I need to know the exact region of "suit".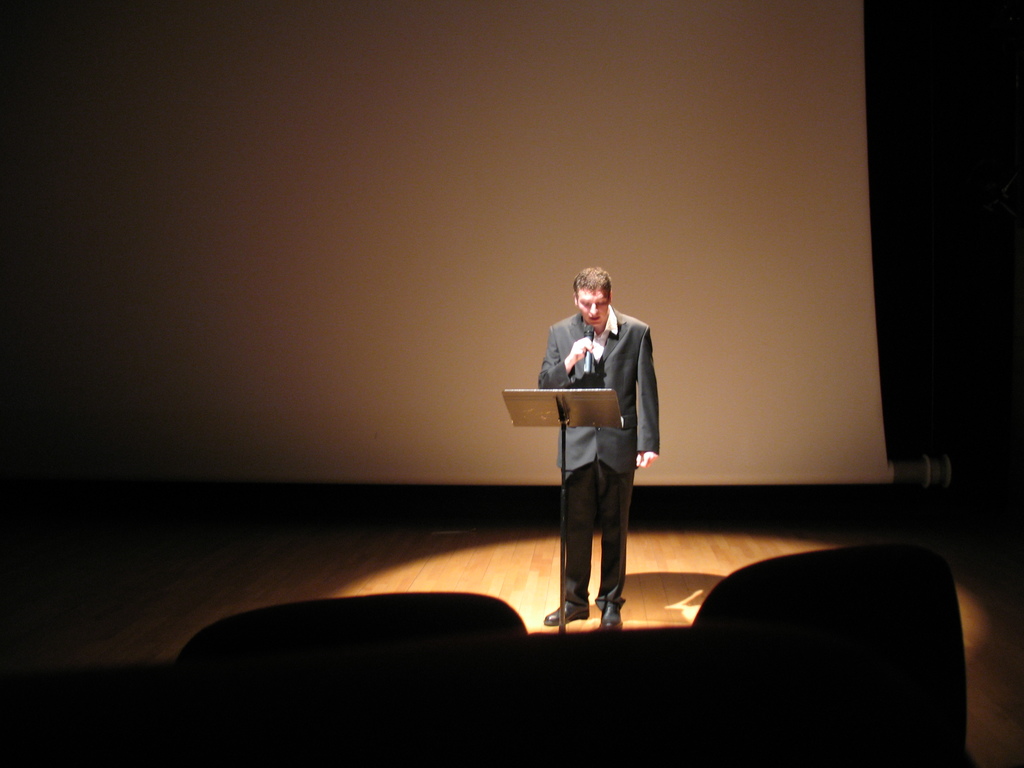
Region: [531, 291, 659, 618].
